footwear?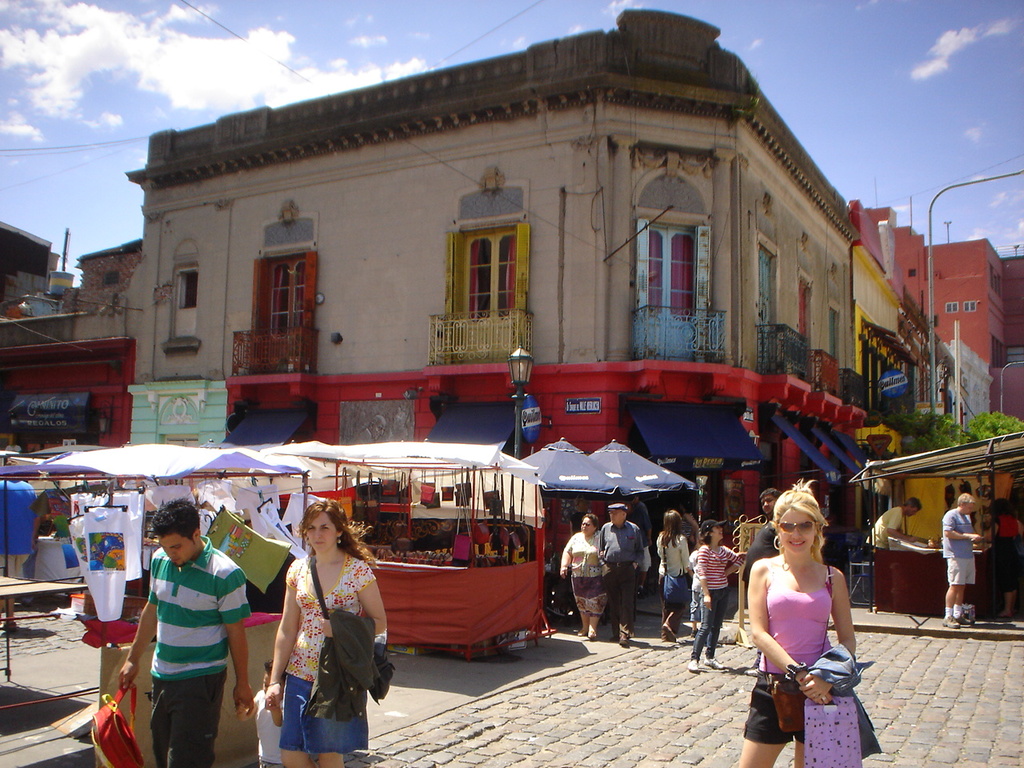
{"left": 687, "top": 655, "right": 703, "bottom": 674}
